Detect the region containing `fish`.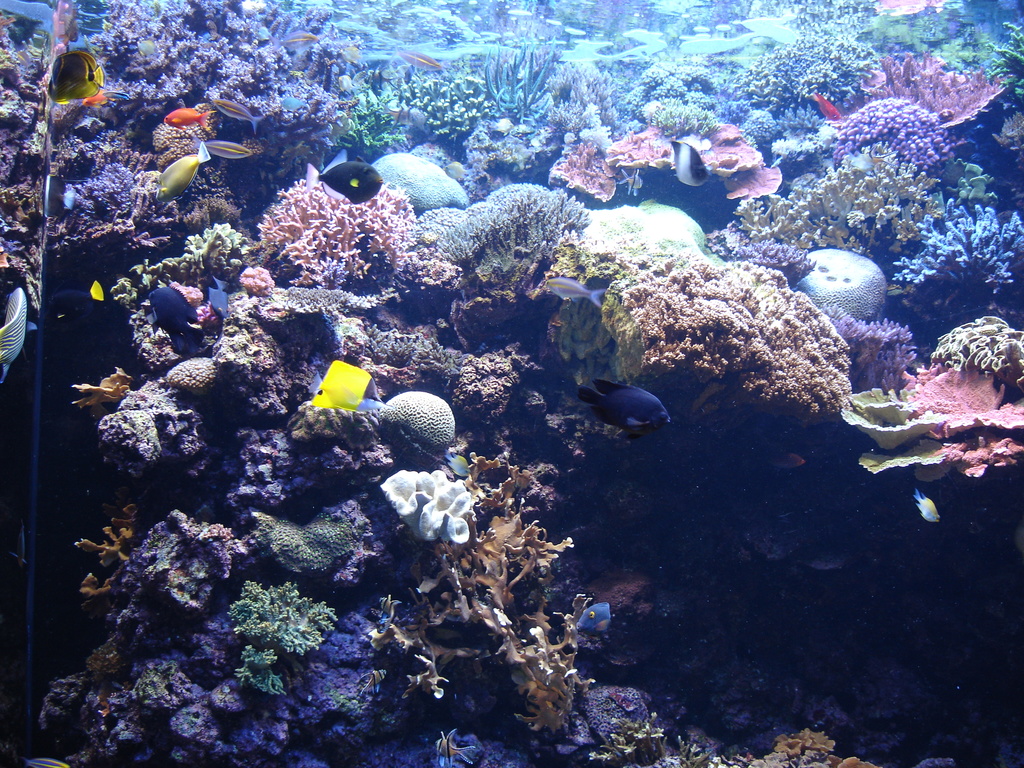
region(392, 41, 443, 72).
